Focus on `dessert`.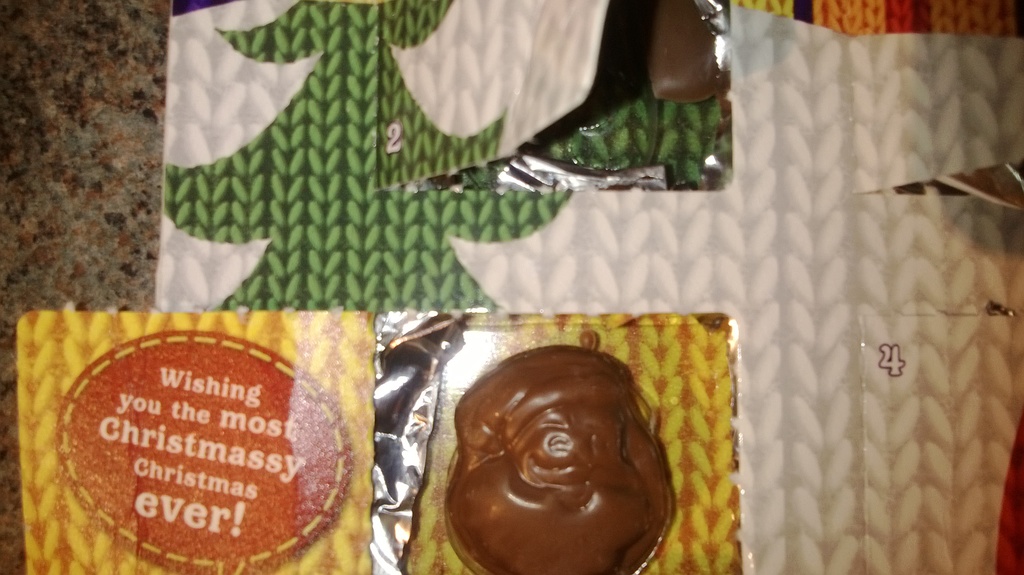
Focused at region(452, 346, 691, 574).
